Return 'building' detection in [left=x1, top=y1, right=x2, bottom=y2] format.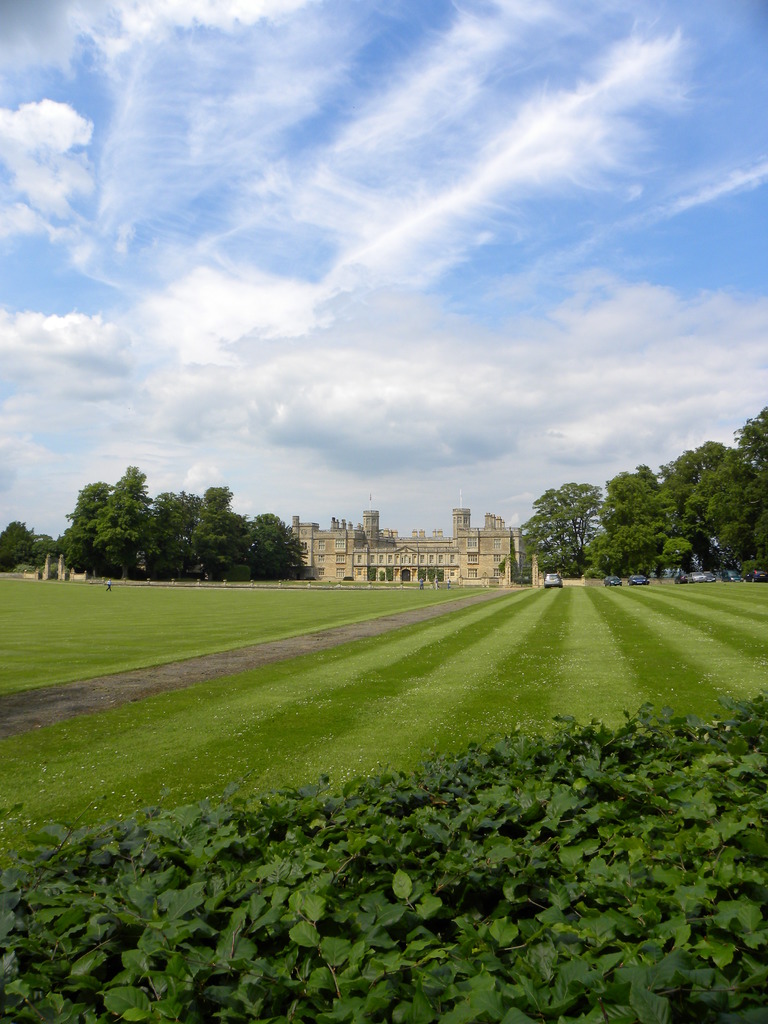
[left=288, top=510, right=519, bottom=588].
